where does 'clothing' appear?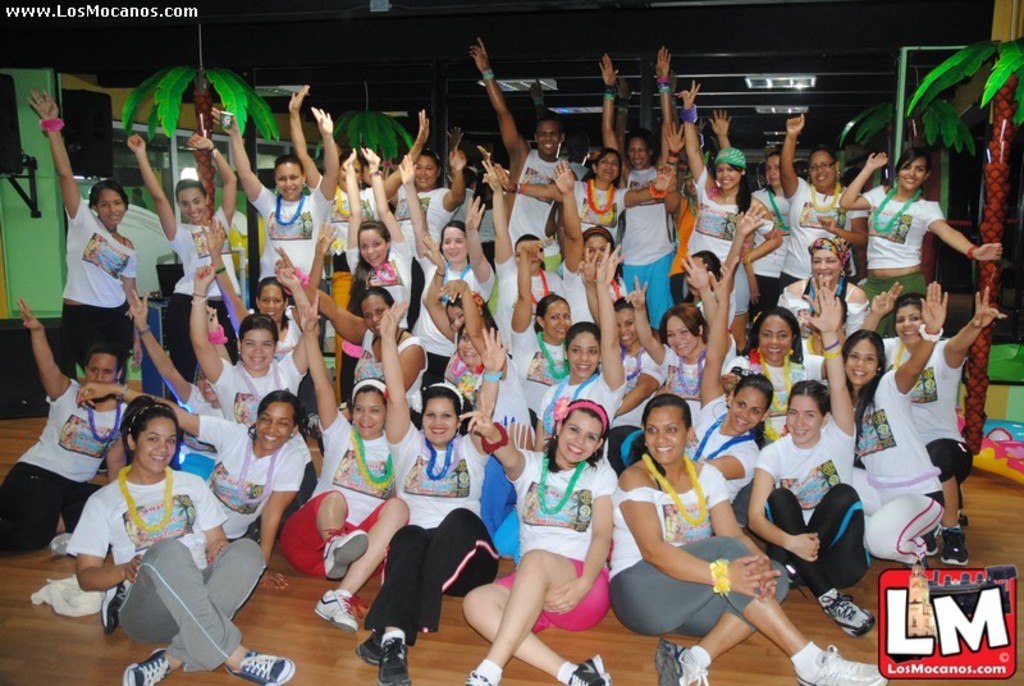
Appears at pyautogui.locateOnScreen(378, 433, 474, 650).
